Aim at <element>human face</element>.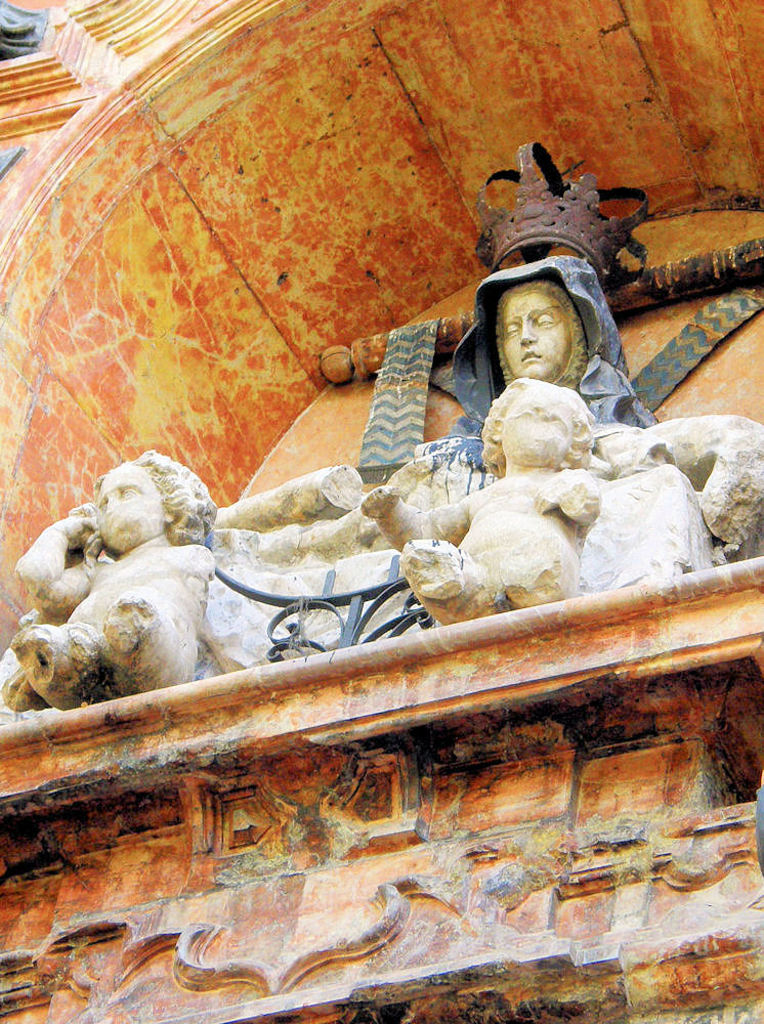
Aimed at {"left": 508, "top": 292, "right": 571, "bottom": 374}.
